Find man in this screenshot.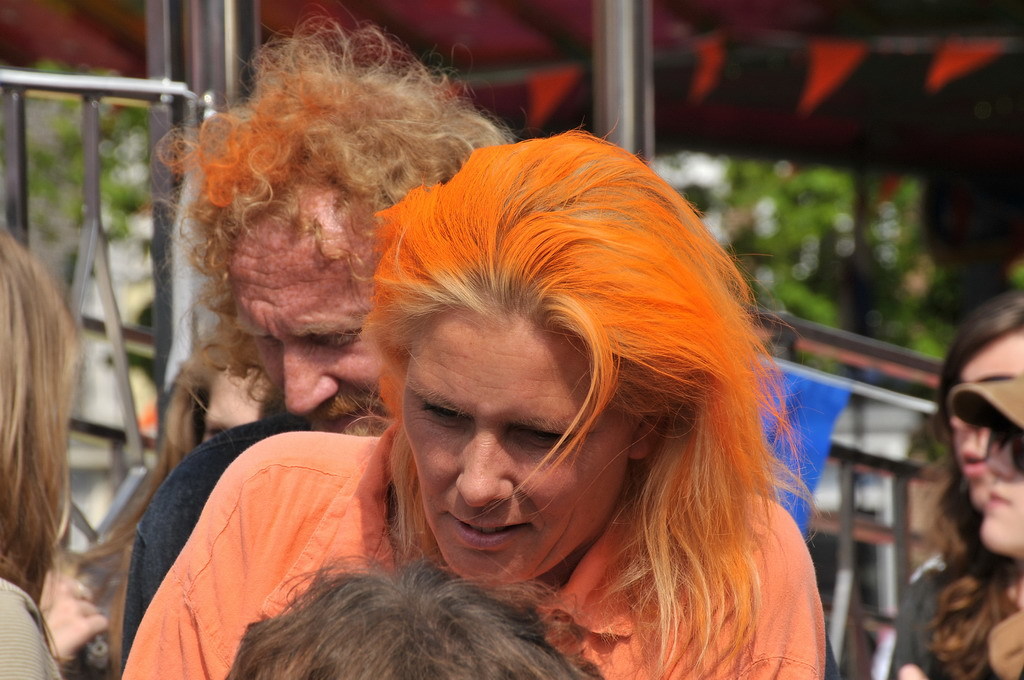
The bounding box for man is detection(118, 5, 845, 679).
